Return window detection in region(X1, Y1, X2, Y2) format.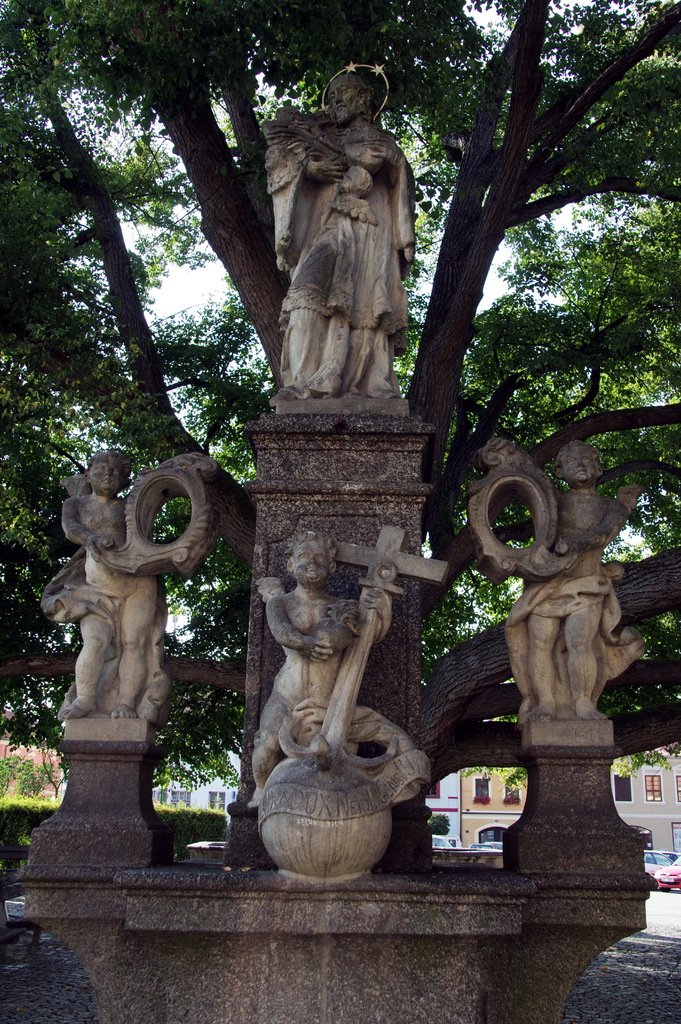
region(505, 776, 529, 806).
